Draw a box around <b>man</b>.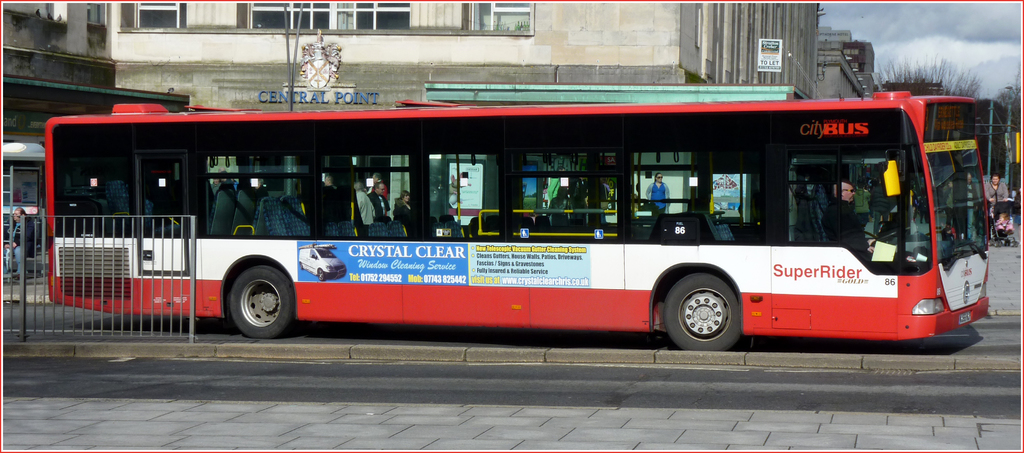
<region>821, 181, 874, 258</region>.
